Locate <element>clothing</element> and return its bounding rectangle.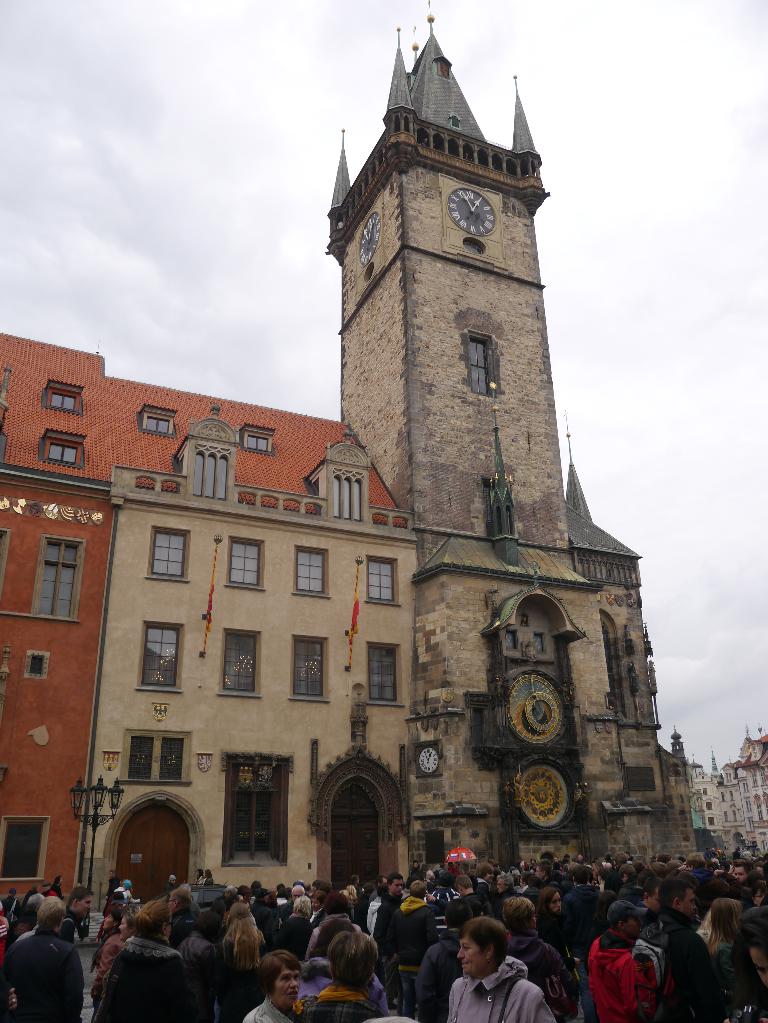
Rect(592, 929, 664, 1022).
